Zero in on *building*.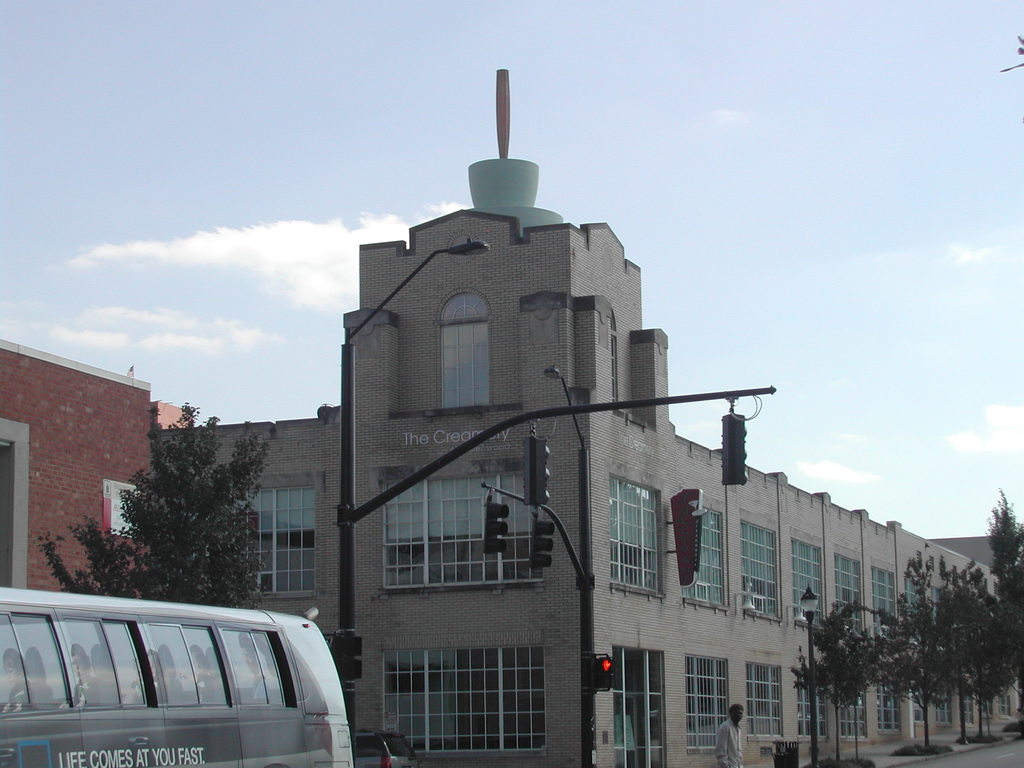
Zeroed in: BBox(161, 72, 1023, 767).
